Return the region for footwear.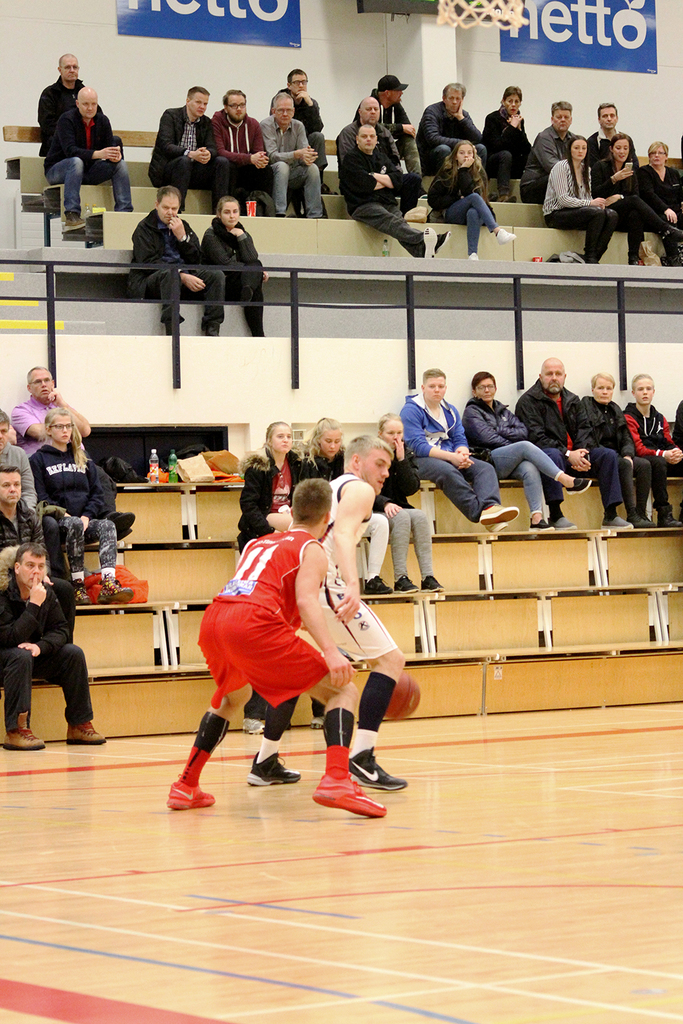
<box>346,745,406,792</box>.
